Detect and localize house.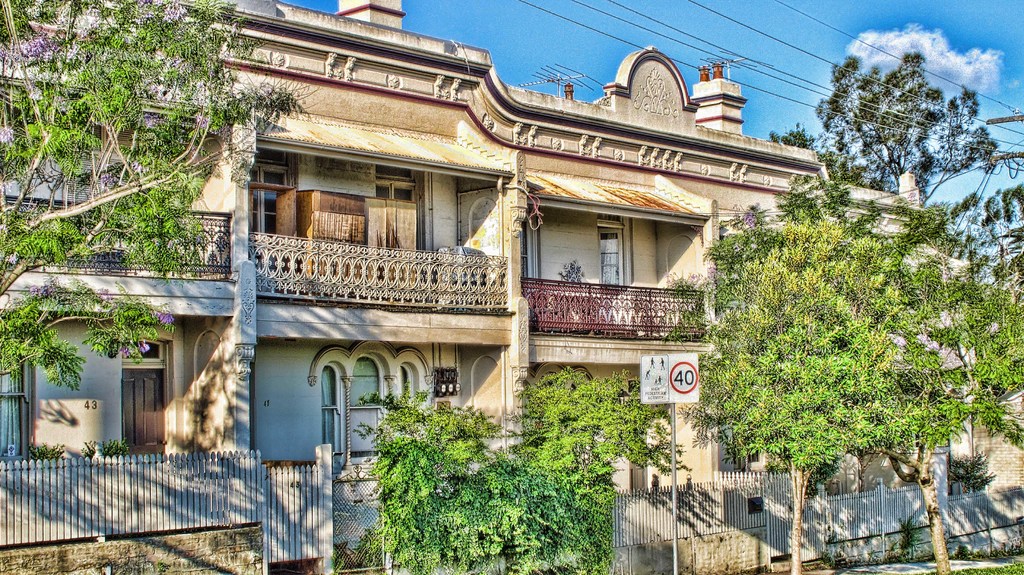
Localized at [x1=0, y1=0, x2=292, y2=574].
